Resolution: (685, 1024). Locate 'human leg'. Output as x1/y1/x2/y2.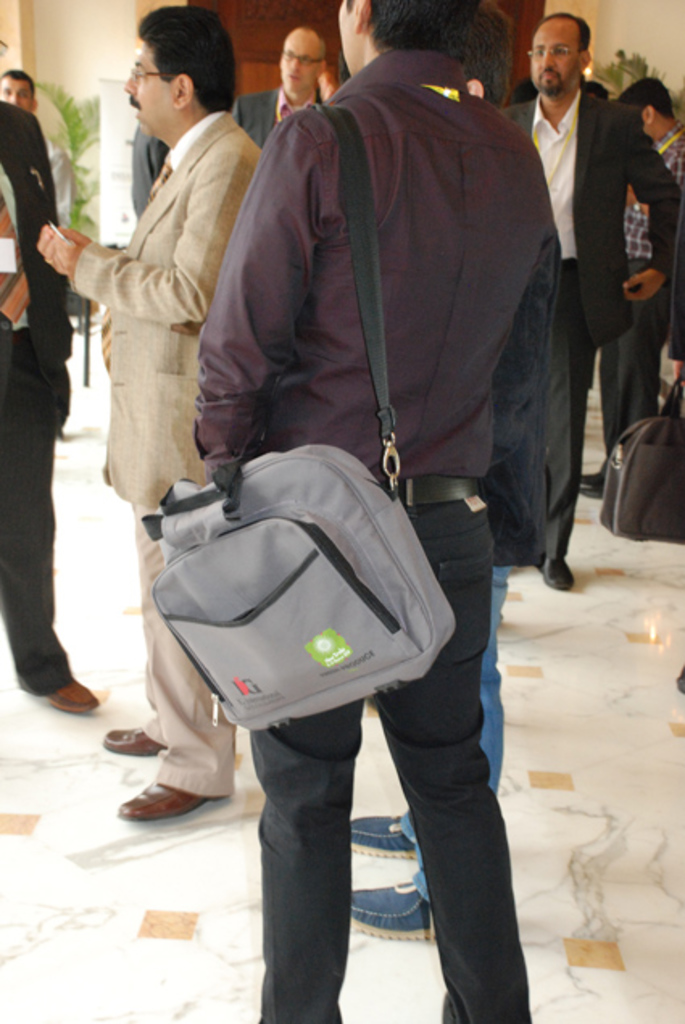
3/331/100/705.
